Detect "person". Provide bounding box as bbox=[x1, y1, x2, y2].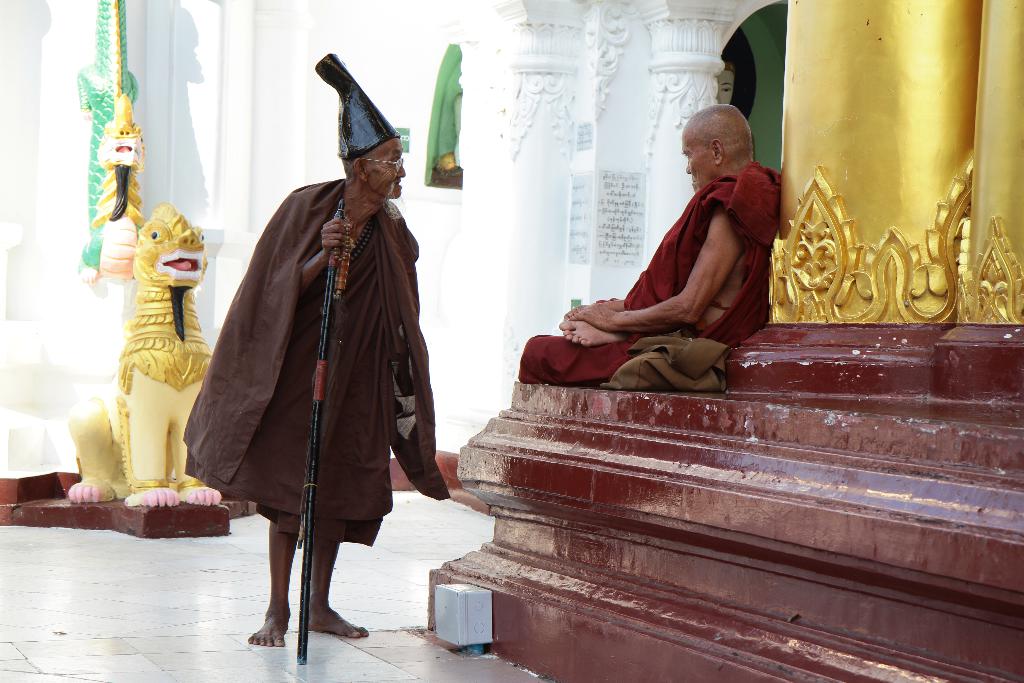
bbox=[560, 111, 792, 420].
